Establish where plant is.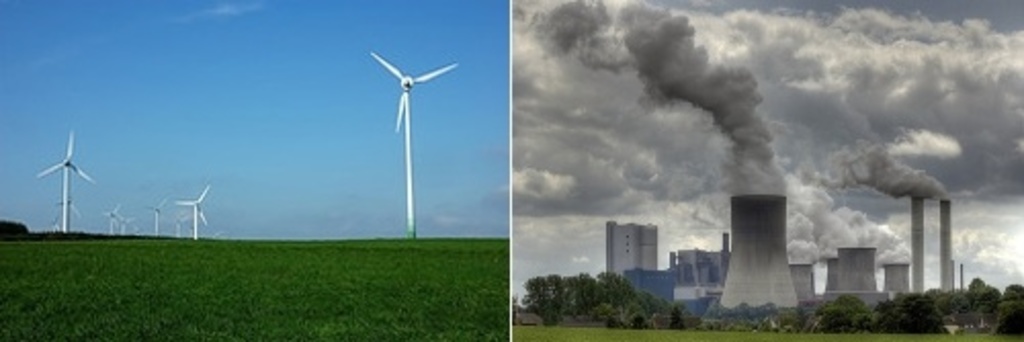
Established at {"x1": 975, "y1": 281, "x2": 1008, "y2": 313}.
